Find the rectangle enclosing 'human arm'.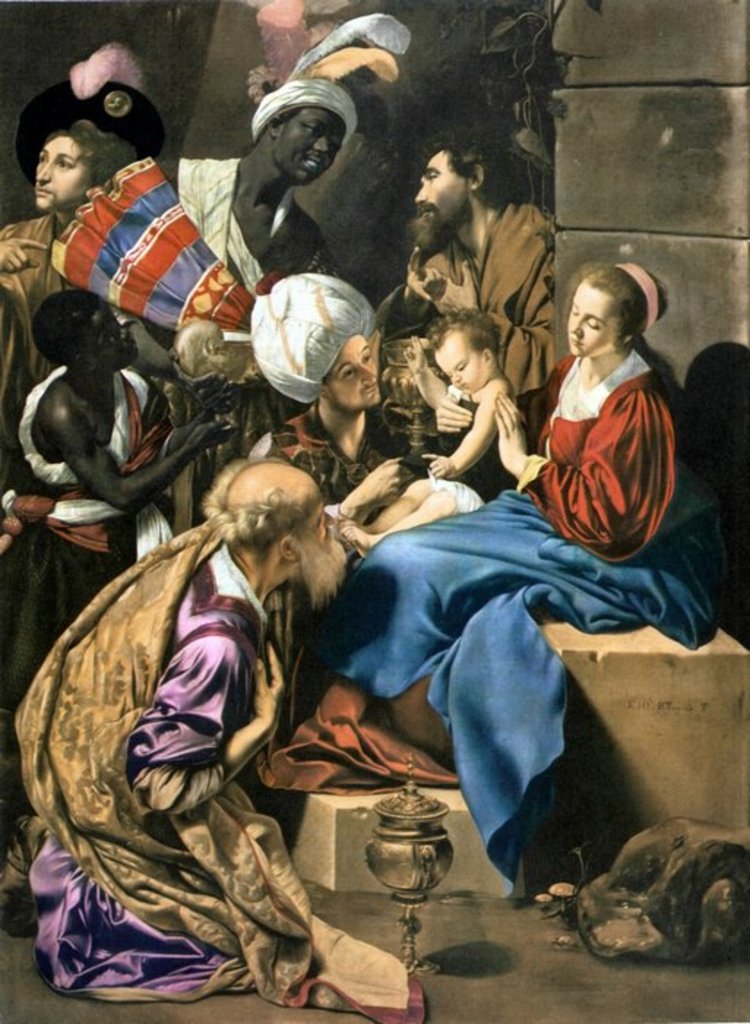
[left=490, top=389, right=673, bottom=525].
